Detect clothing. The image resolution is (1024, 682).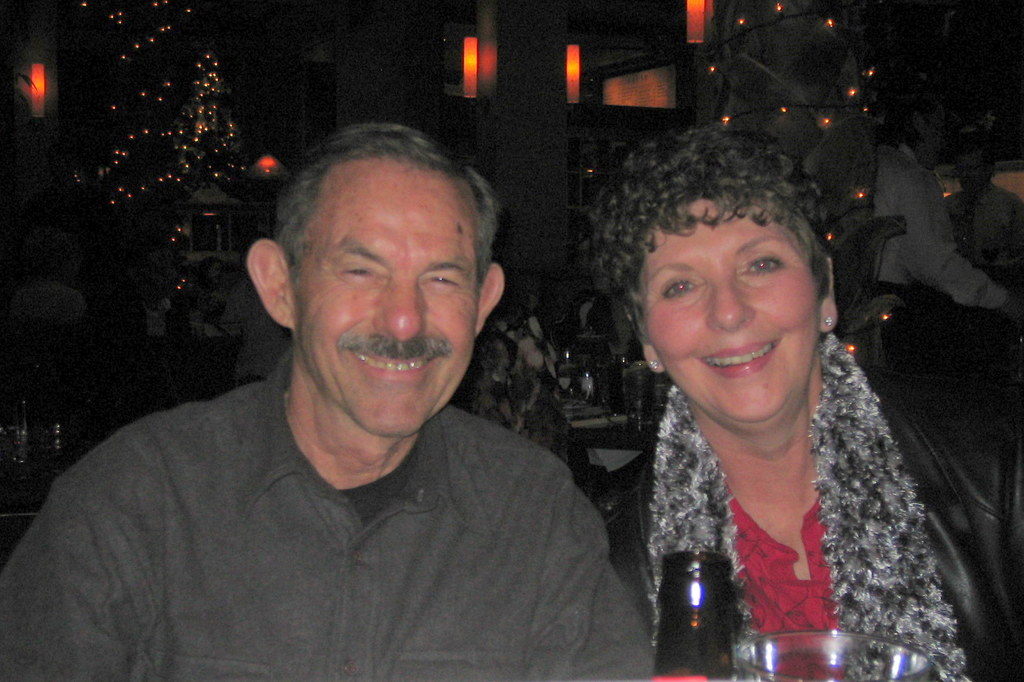
left=25, top=340, right=675, bottom=678.
